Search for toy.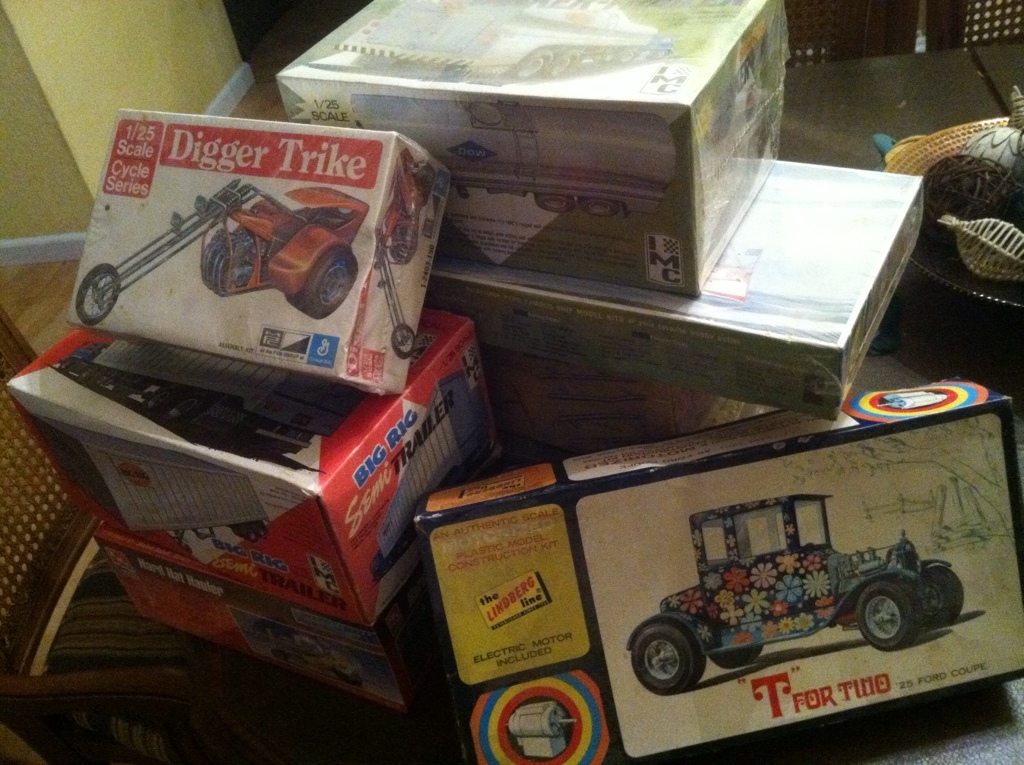
Found at {"left": 369, "top": 149, "right": 427, "bottom": 369}.
